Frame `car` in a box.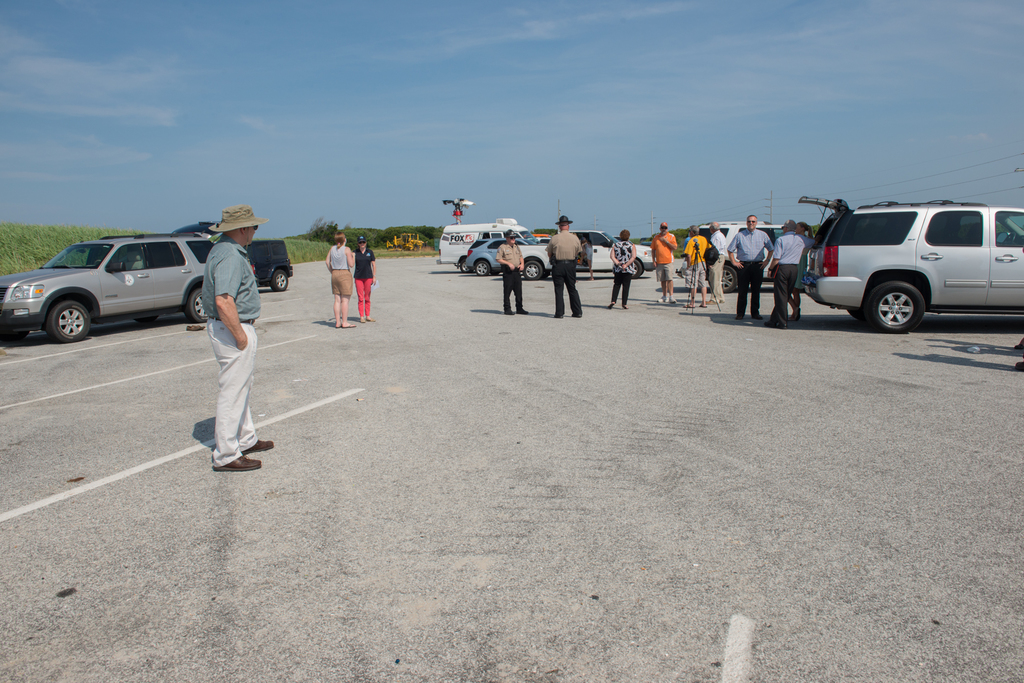
461, 235, 532, 271.
